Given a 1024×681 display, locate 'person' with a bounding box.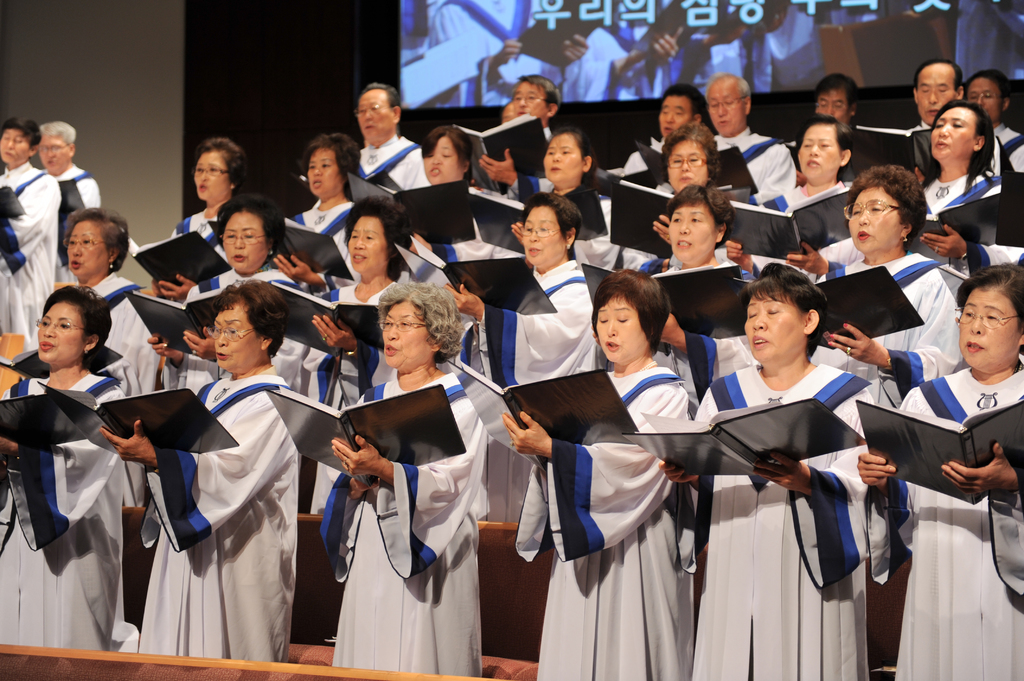
Located: bbox(410, 124, 493, 262).
